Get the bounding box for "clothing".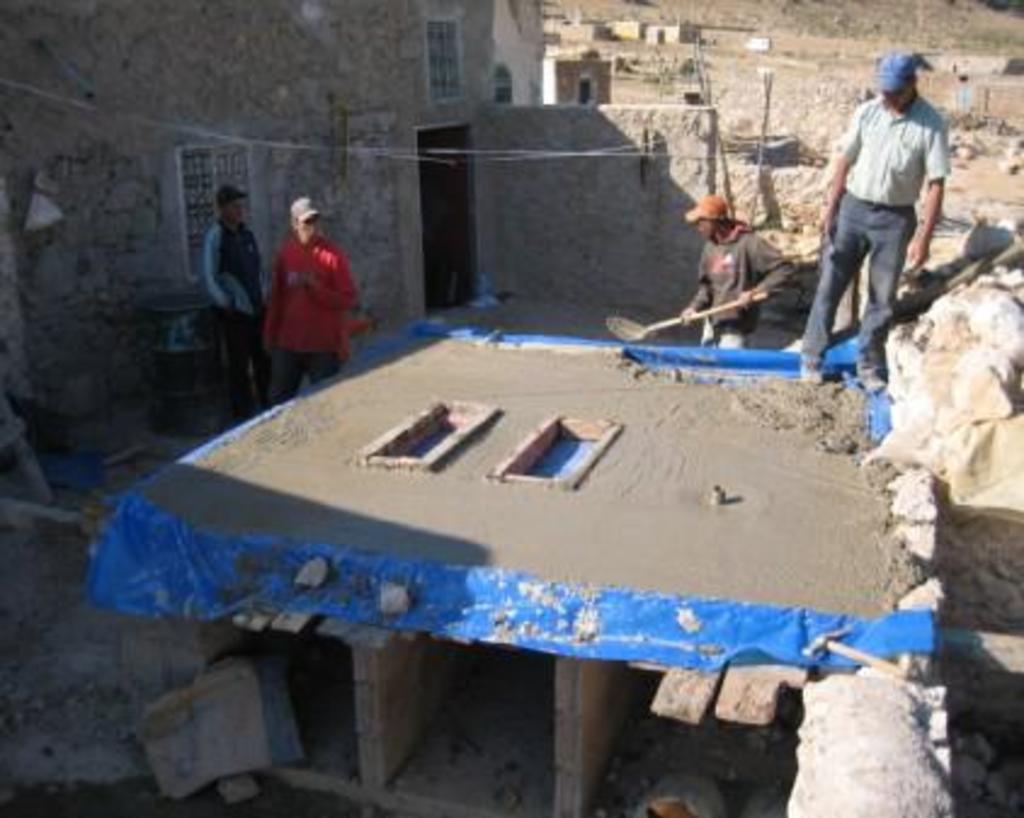
select_region(257, 201, 354, 362).
